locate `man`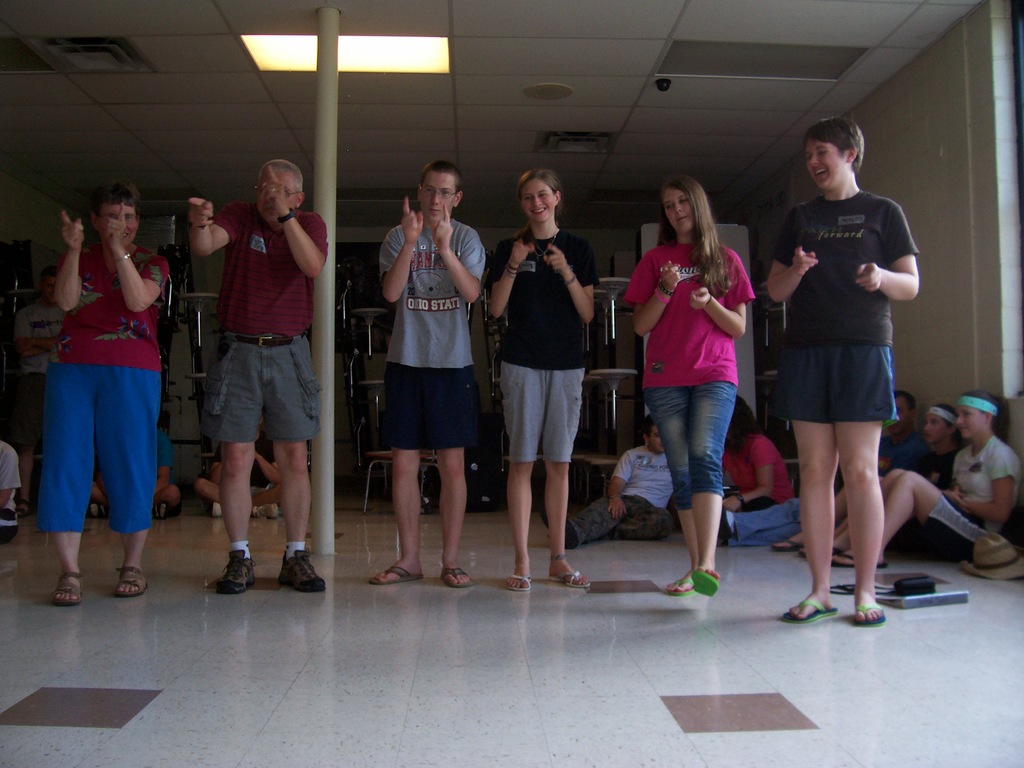
{"x1": 714, "y1": 388, "x2": 932, "y2": 547}
